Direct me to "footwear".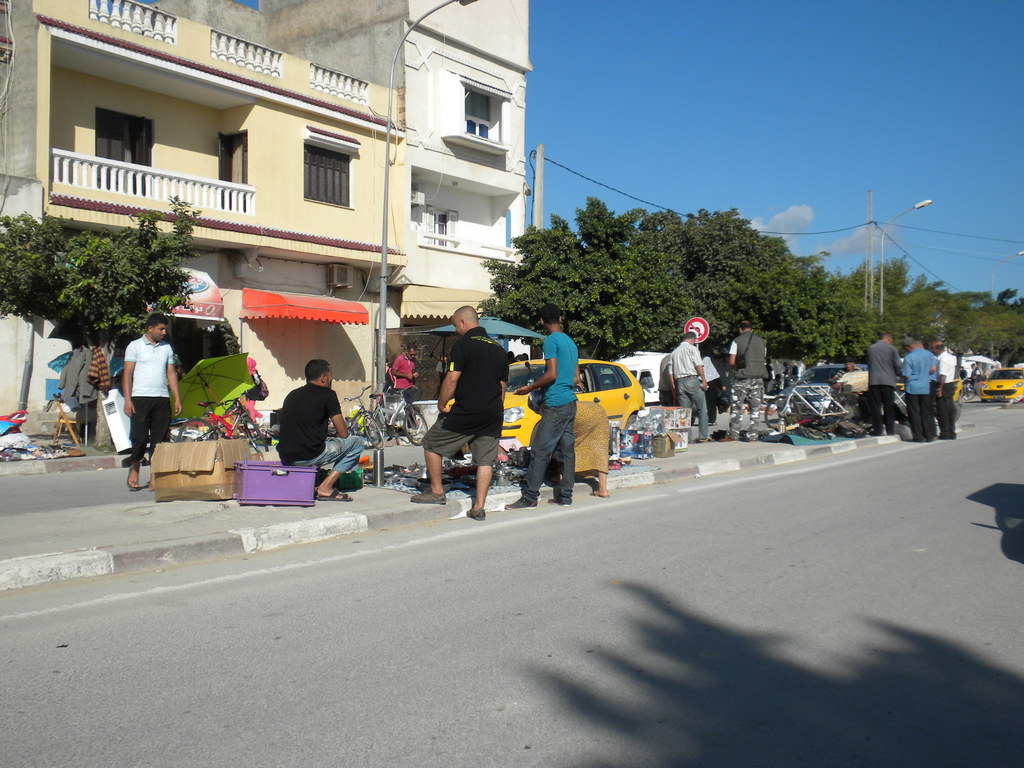
Direction: 125 467 139 492.
